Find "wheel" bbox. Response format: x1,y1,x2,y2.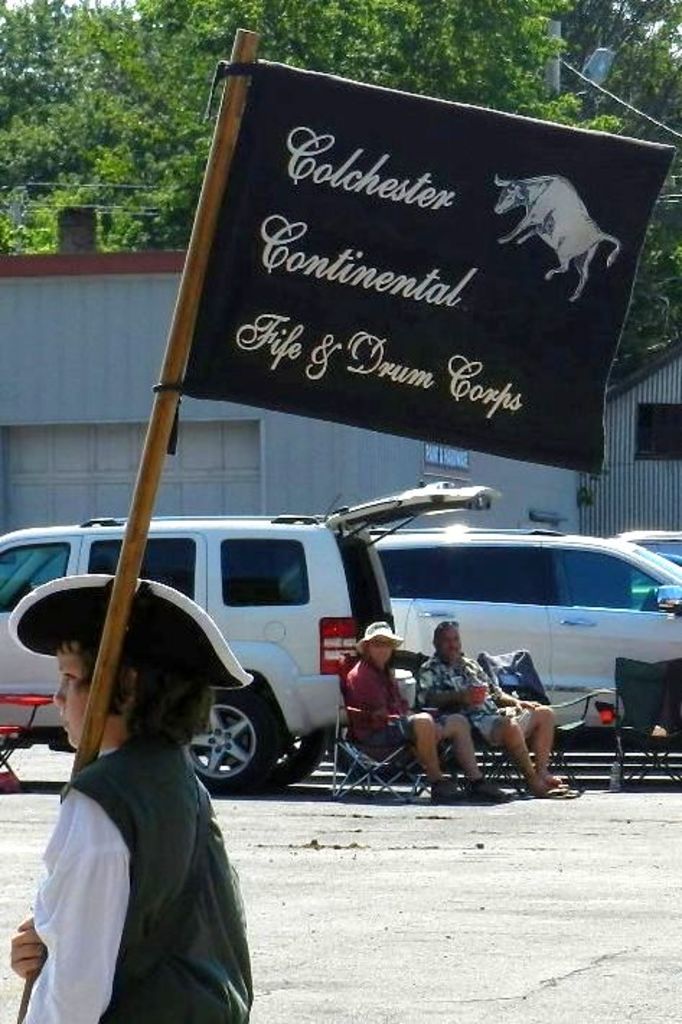
265,733,335,790.
